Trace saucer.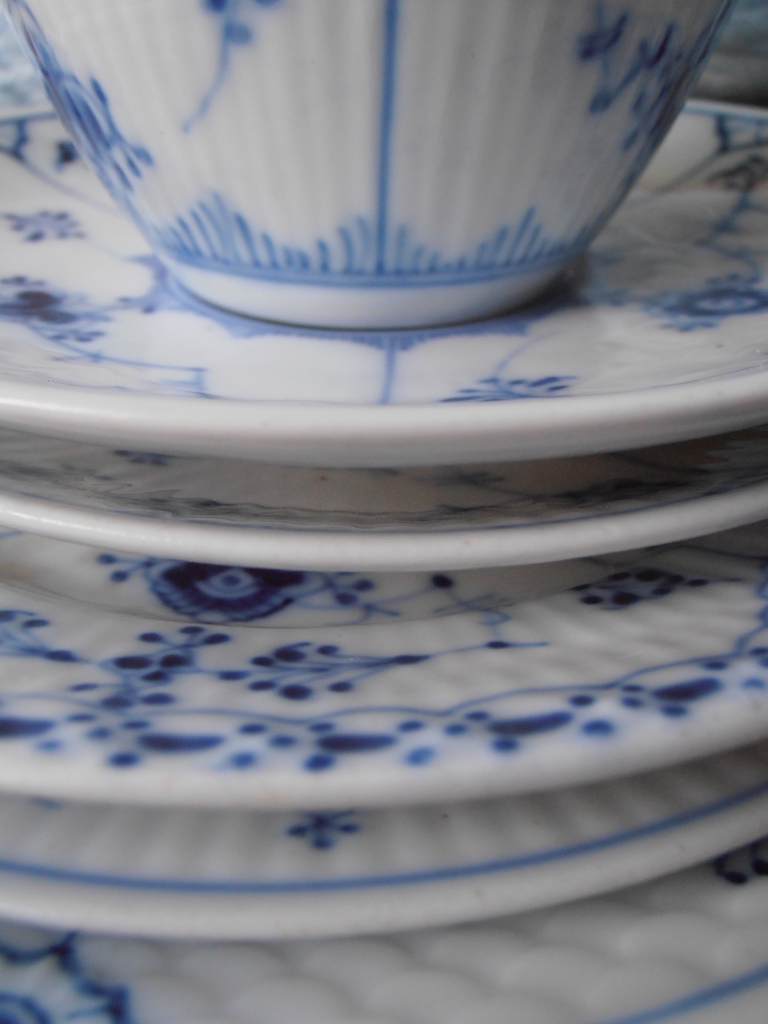
Traced to (left=0, top=946, right=767, bottom=1023).
